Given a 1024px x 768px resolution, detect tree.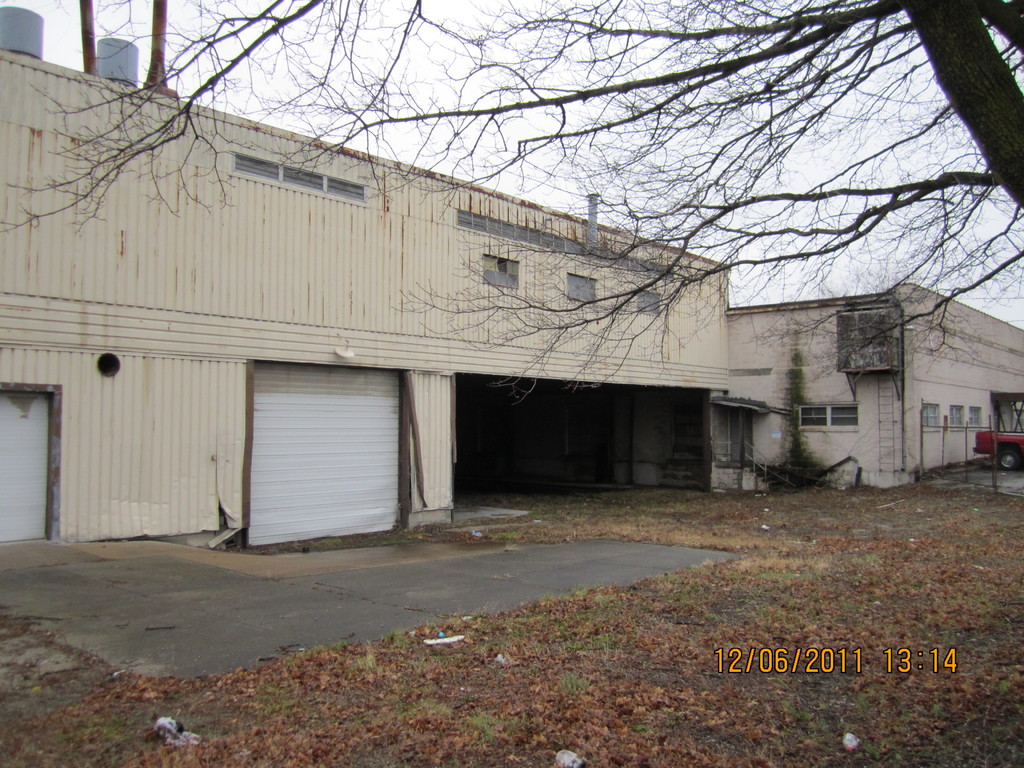
bbox=(0, 1, 1023, 362).
